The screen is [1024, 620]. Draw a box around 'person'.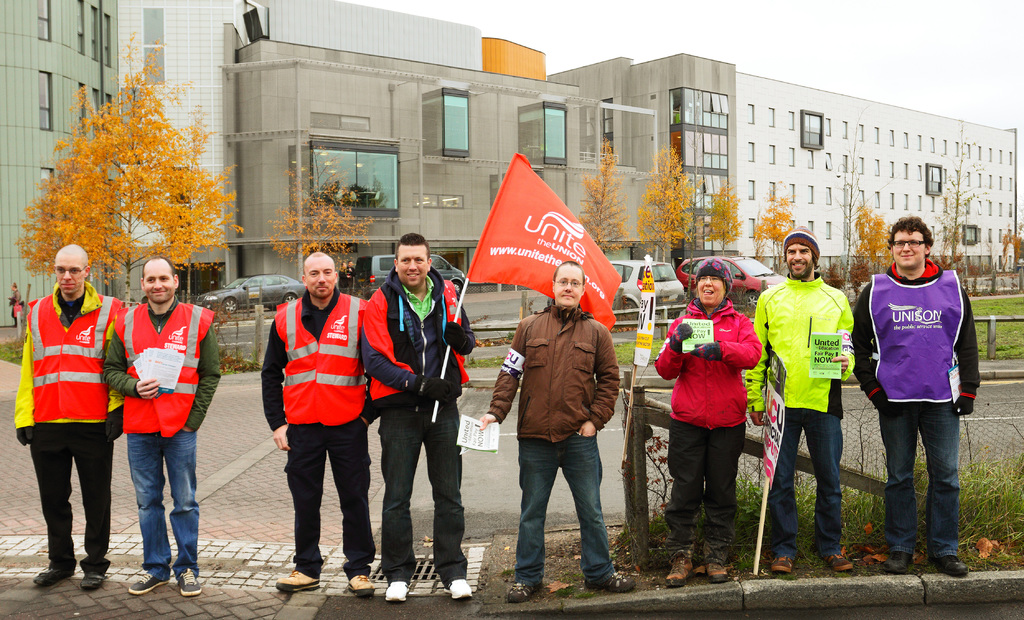
482, 263, 624, 594.
